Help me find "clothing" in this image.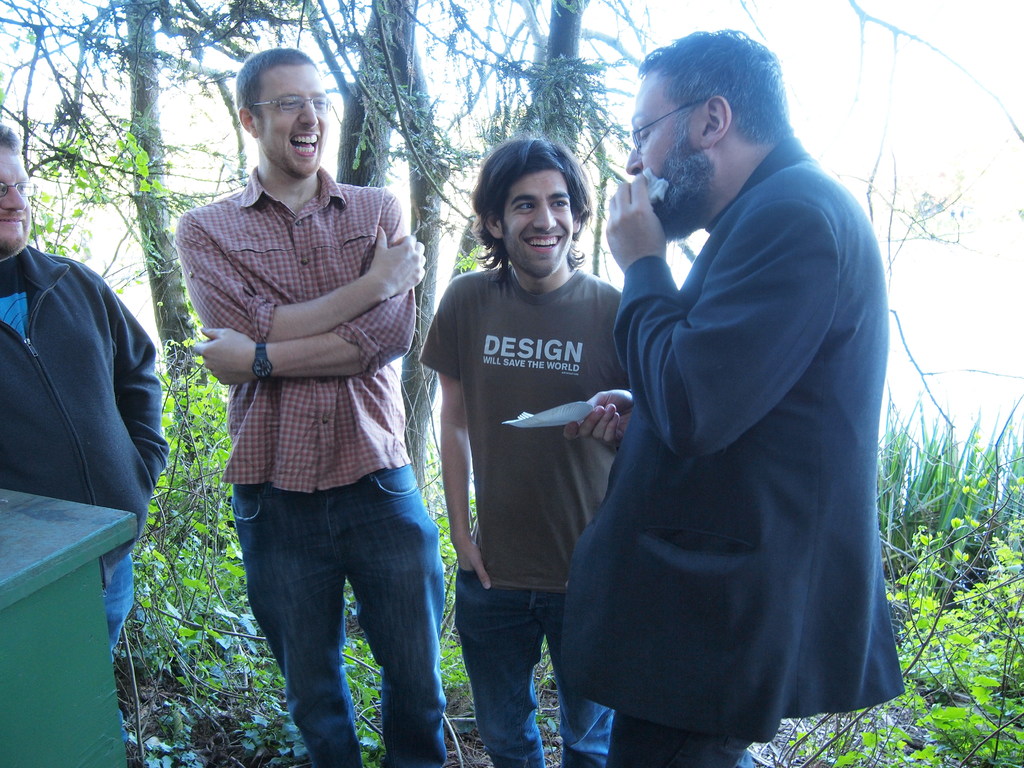
Found it: l=0, t=239, r=176, b=749.
